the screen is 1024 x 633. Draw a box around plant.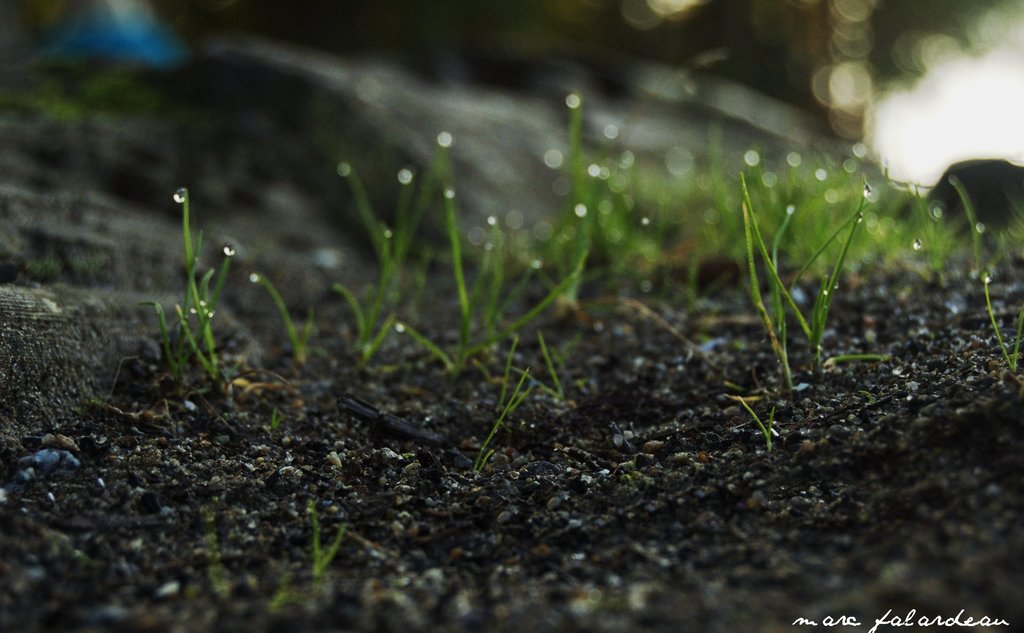
(966, 139, 1023, 285).
